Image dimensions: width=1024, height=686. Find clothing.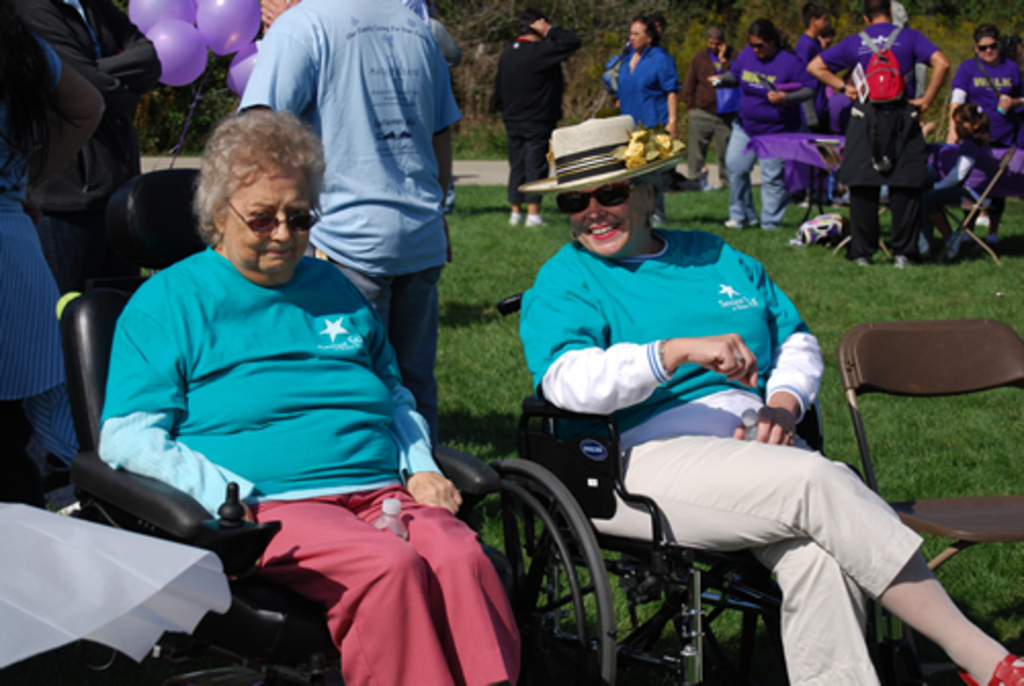
select_region(729, 57, 797, 201).
